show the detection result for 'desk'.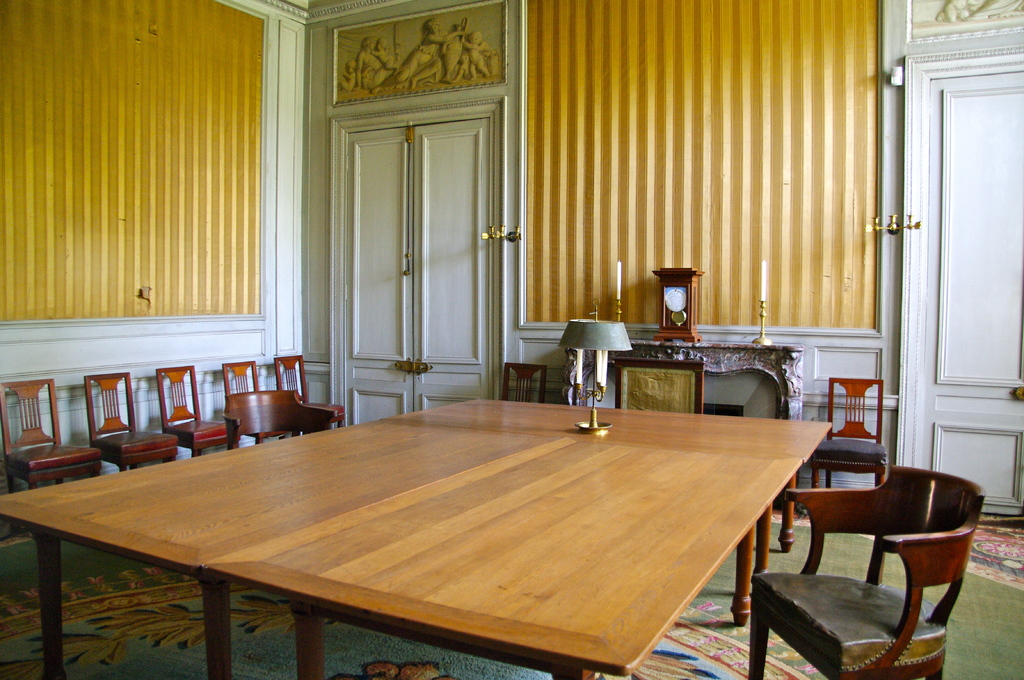
[0, 398, 831, 679].
